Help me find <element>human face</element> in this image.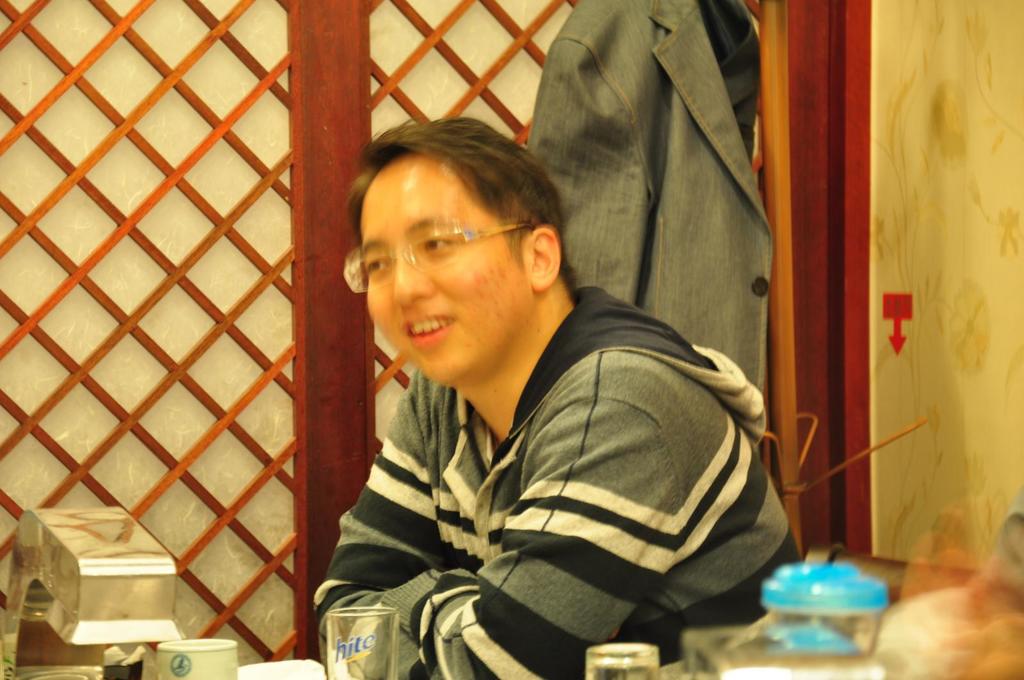
Found it: [360, 154, 534, 386].
